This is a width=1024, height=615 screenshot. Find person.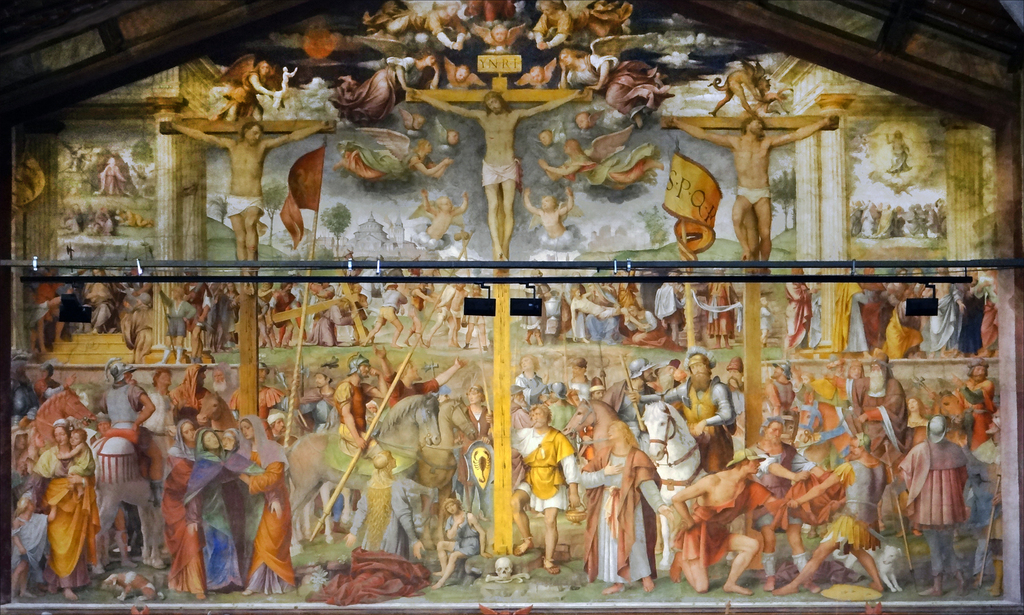
Bounding box: Rect(909, 396, 987, 595).
